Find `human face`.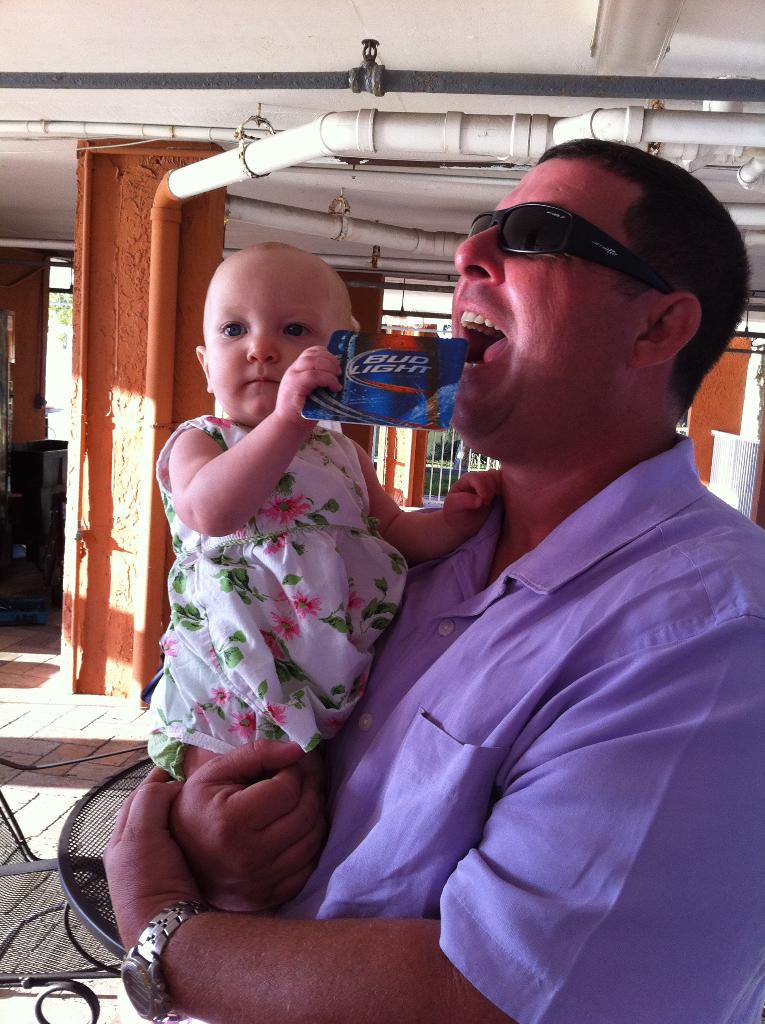
[203,258,338,424].
